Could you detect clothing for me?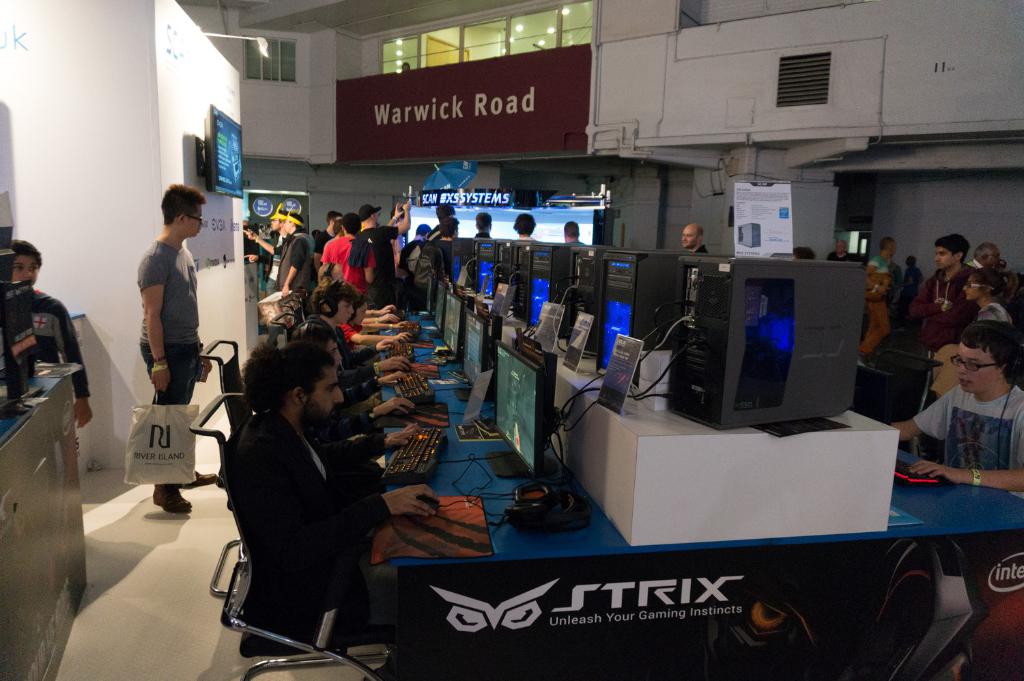
Detection result: (311, 234, 374, 299).
